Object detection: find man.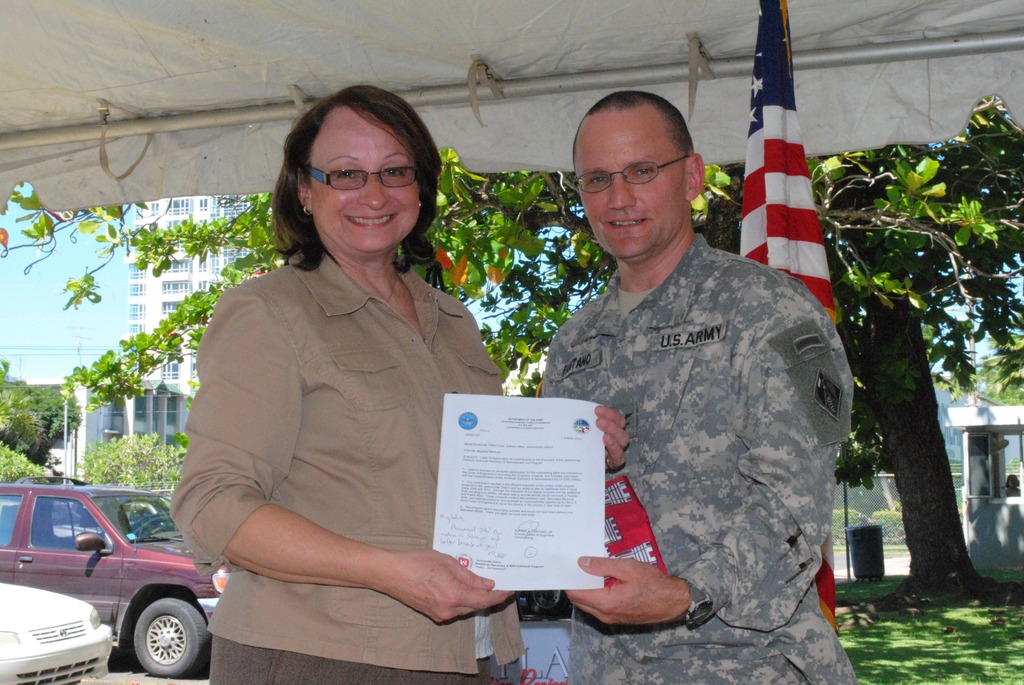
rect(531, 79, 840, 639).
